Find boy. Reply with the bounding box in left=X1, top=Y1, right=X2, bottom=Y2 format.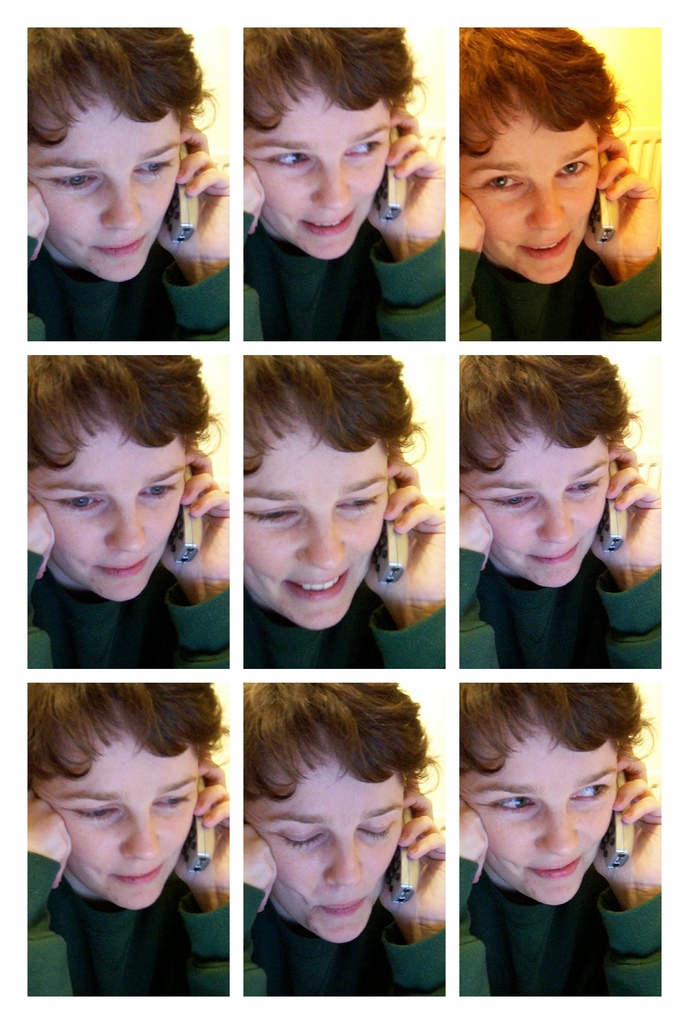
left=454, top=685, right=659, bottom=996.
